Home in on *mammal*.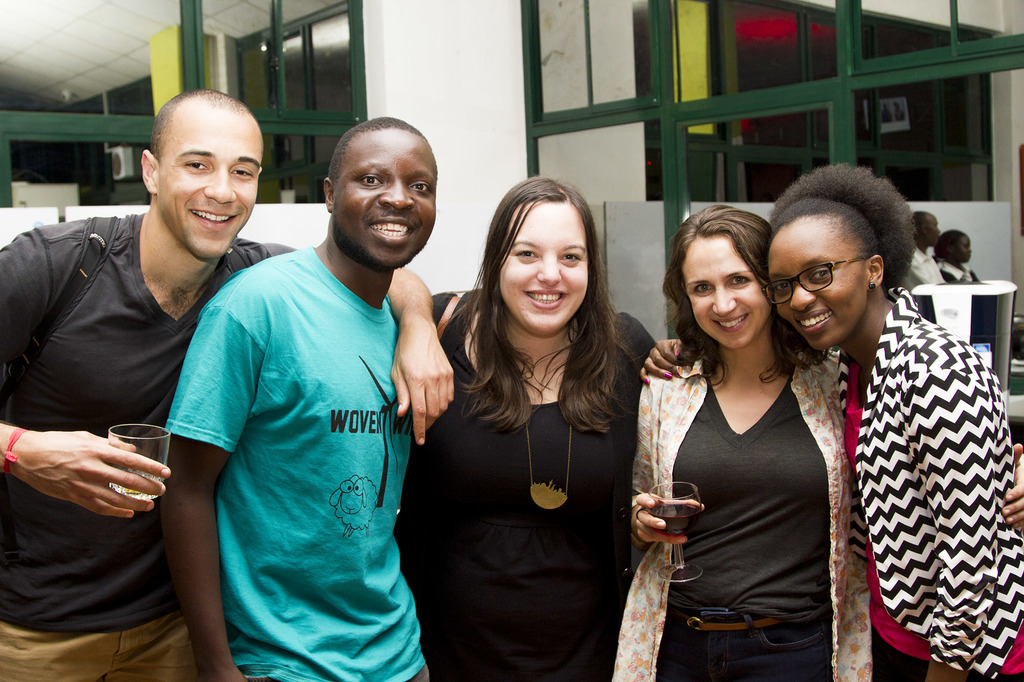
Homed in at rect(152, 120, 436, 681).
